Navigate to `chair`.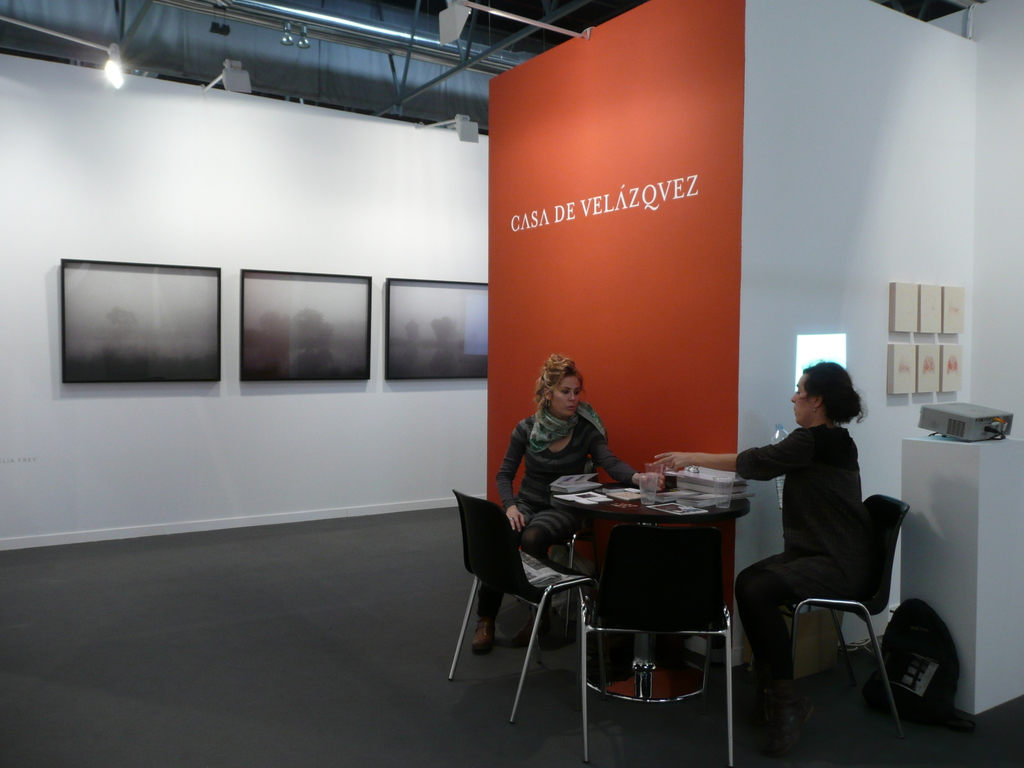
Navigation target: box(455, 466, 588, 713).
